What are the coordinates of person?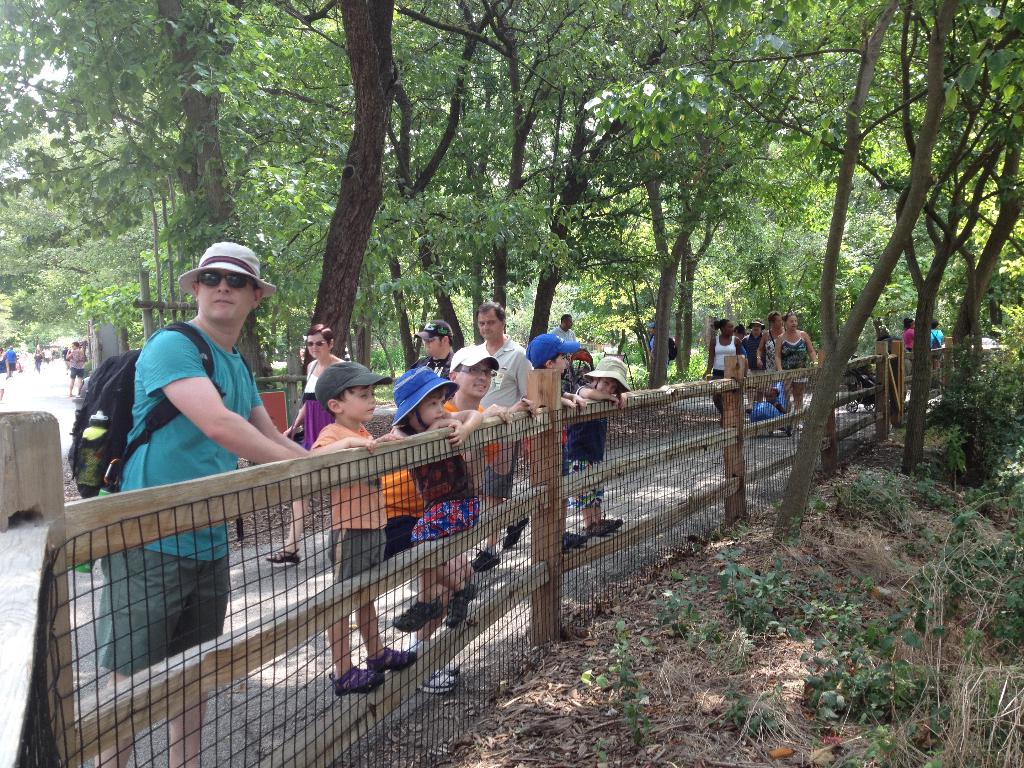
{"x1": 578, "y1": 349, "x2": 634, "y2": 539}.
